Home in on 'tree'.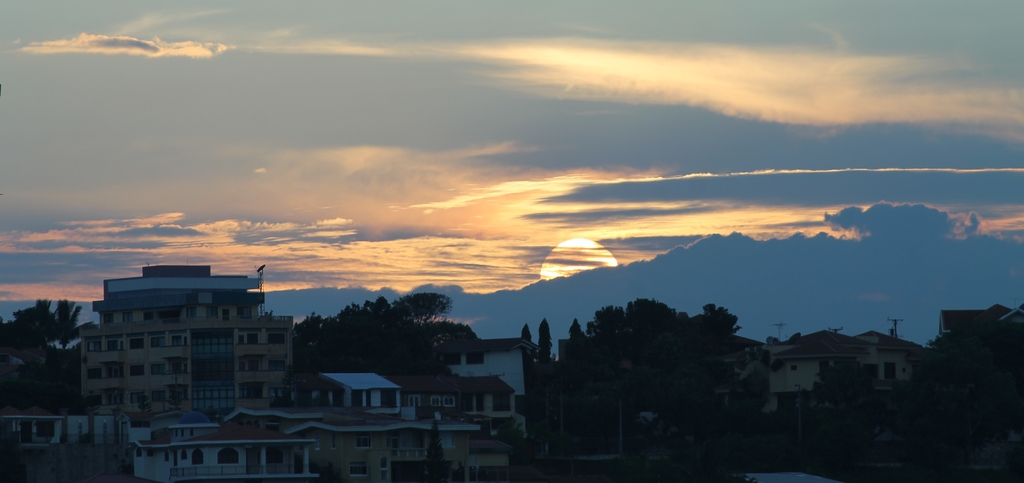
Homed in at [513,318,536,368].
